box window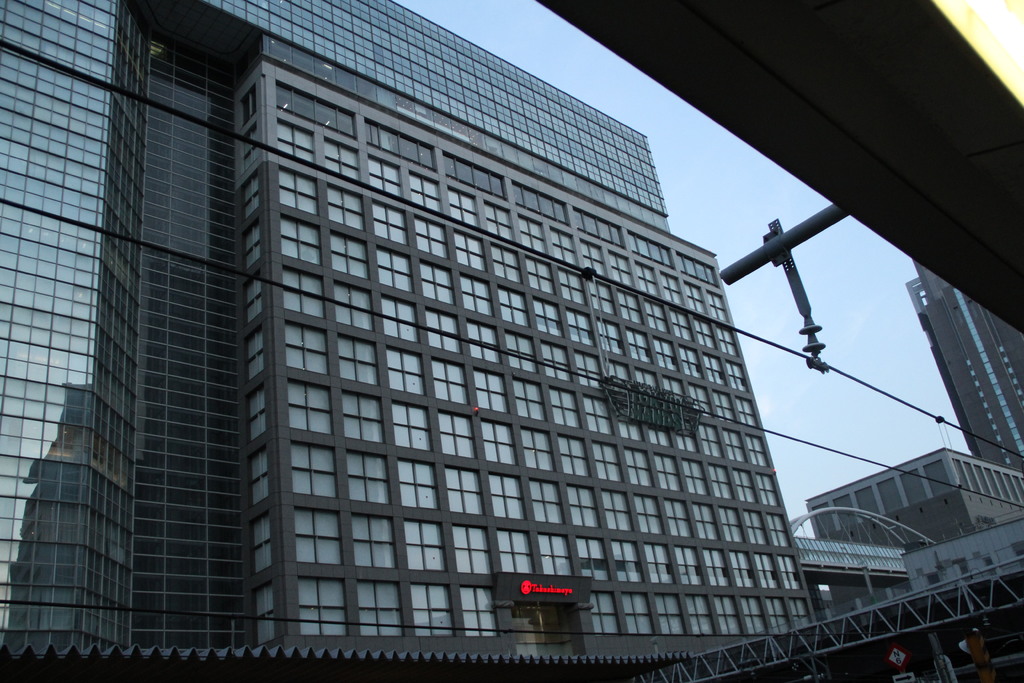
834:488:856:528
